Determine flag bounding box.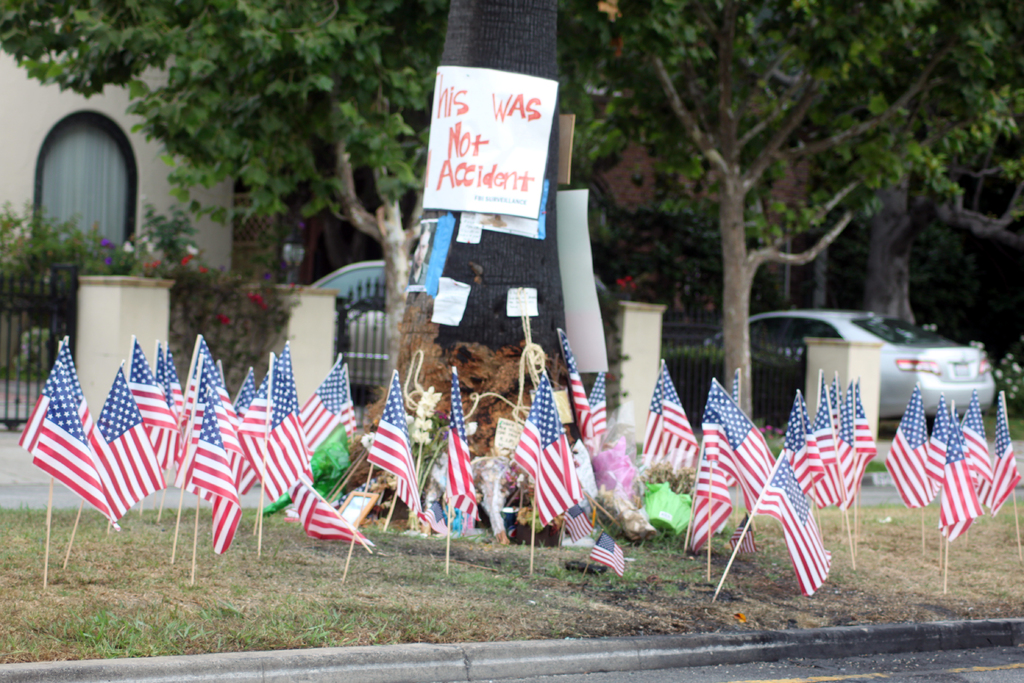
Determined: 360, 373, 429, 519.
